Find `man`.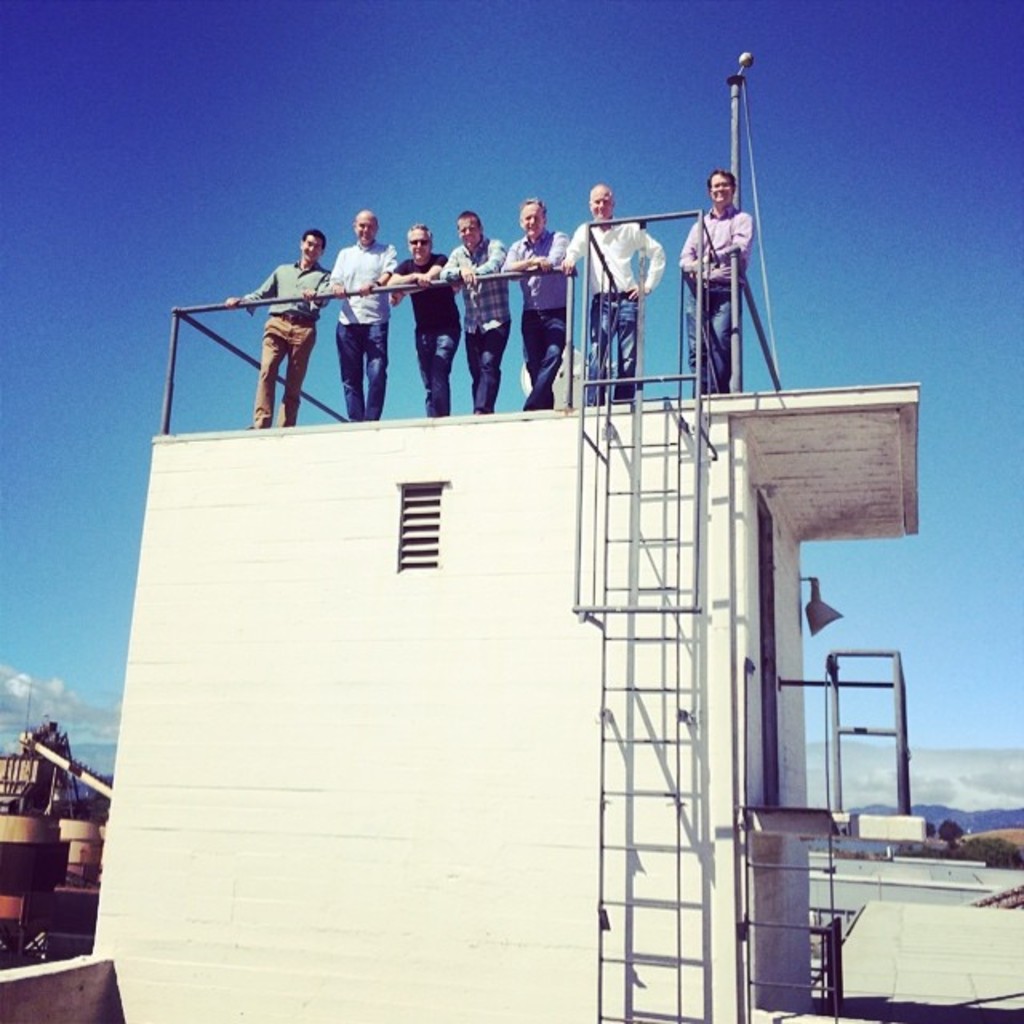
left=224, top=230, right=333, bottom=429.
